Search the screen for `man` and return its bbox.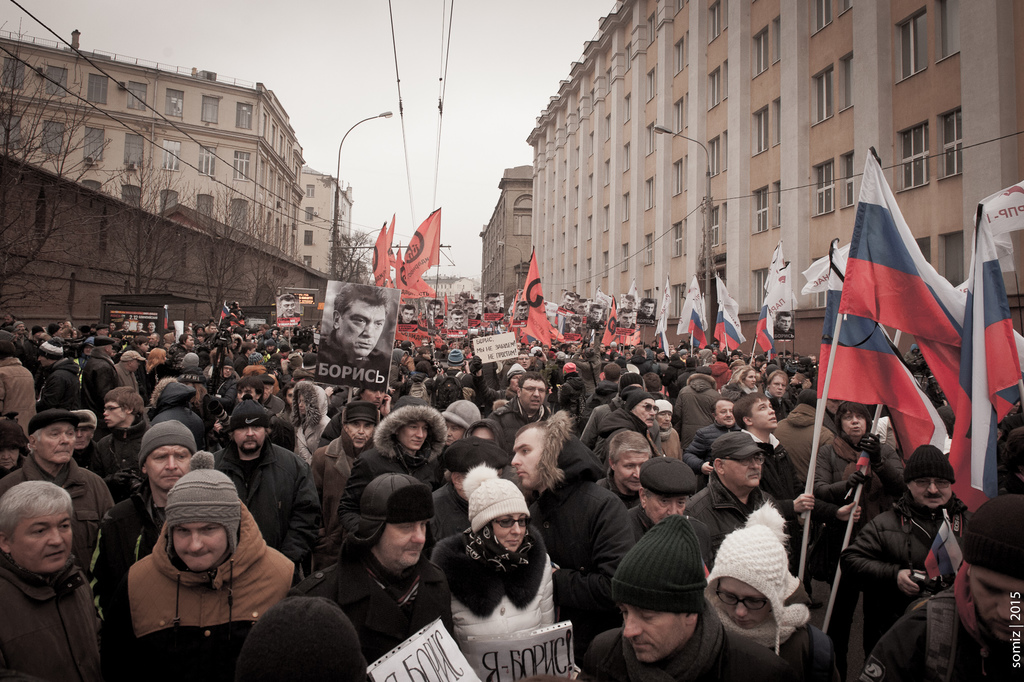
Found: (left=284, top=470, right=454, bottom=666).
